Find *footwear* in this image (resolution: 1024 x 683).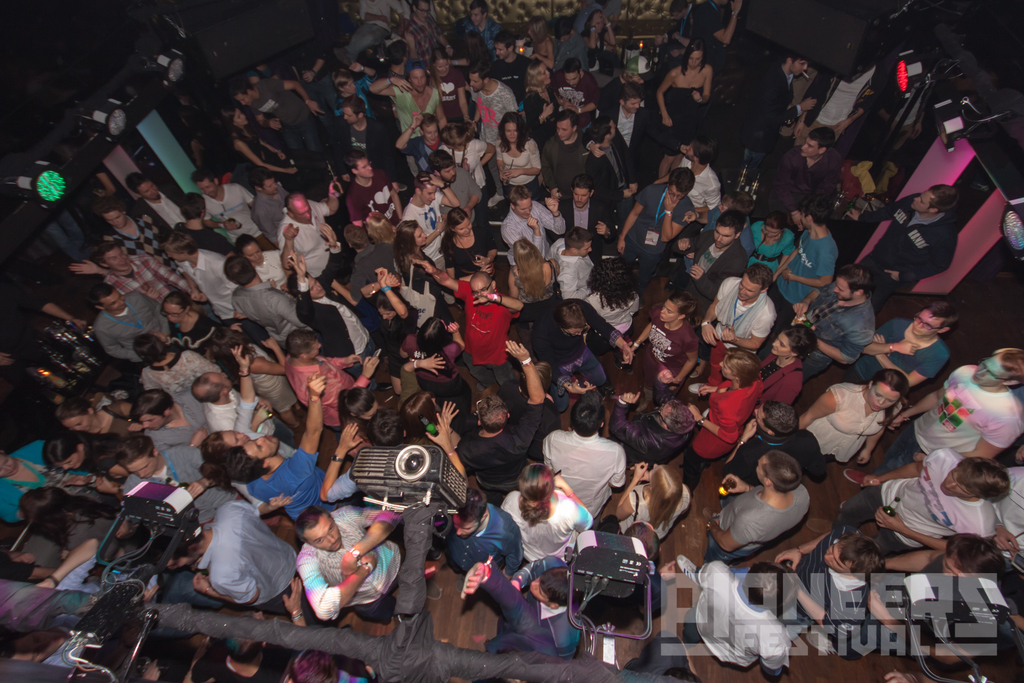
<bbox>665, 279, 673, 292</bbox>.
